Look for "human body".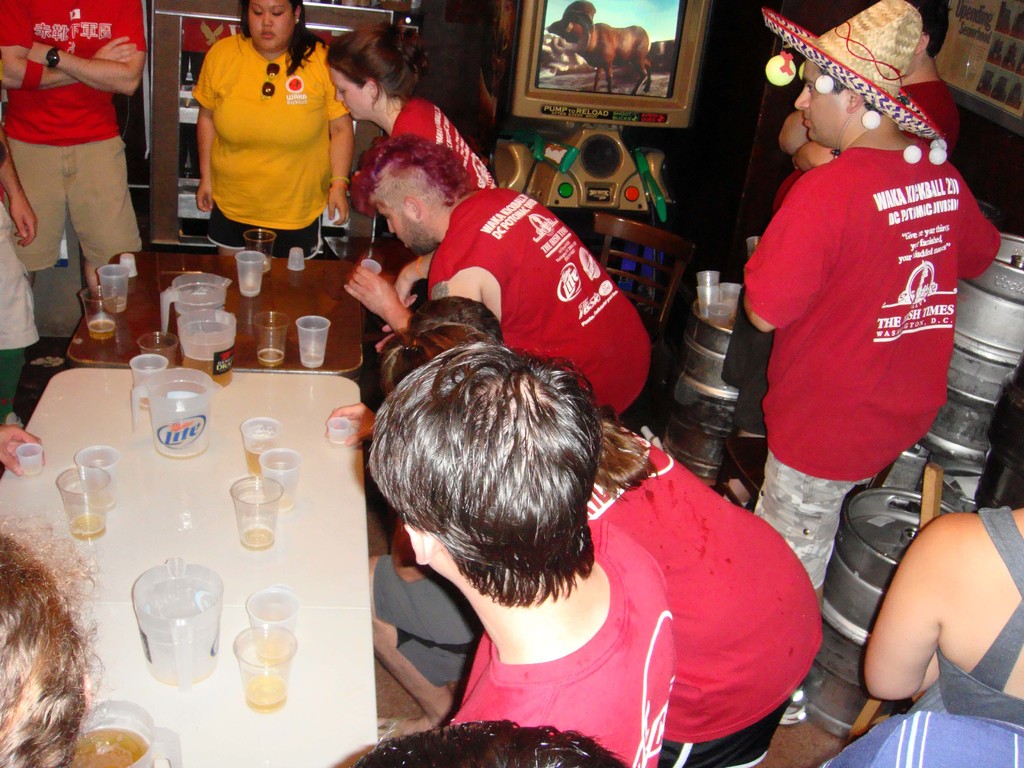
Found: 445 515 674 764.
